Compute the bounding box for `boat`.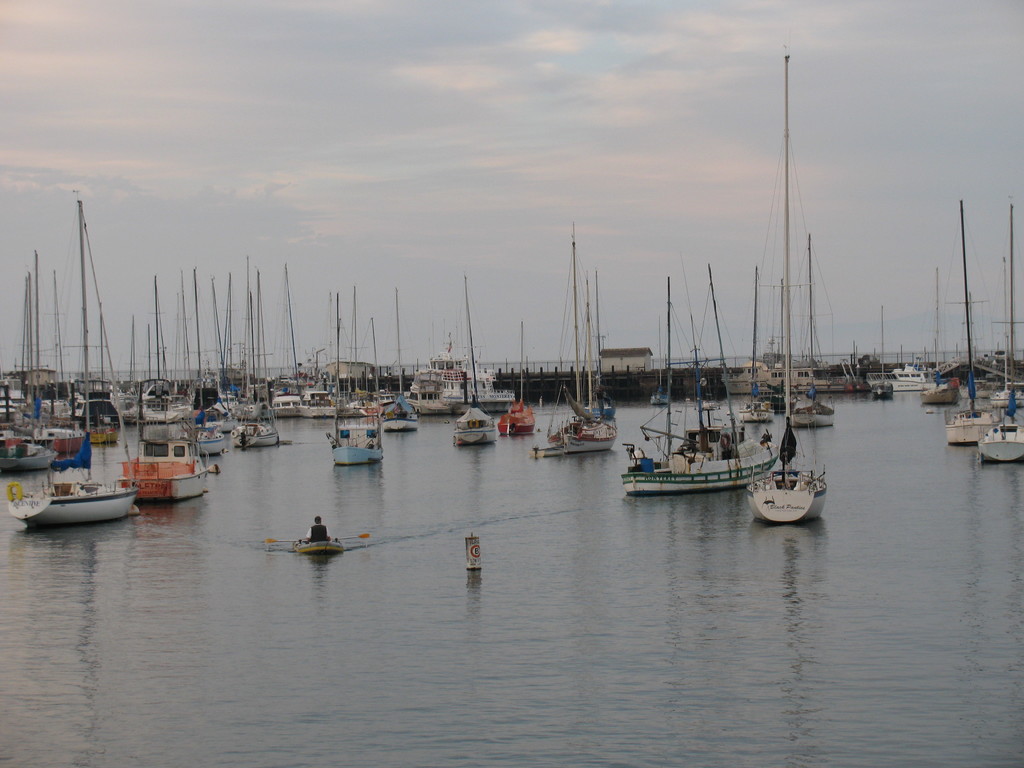
990/195/1023/409.
